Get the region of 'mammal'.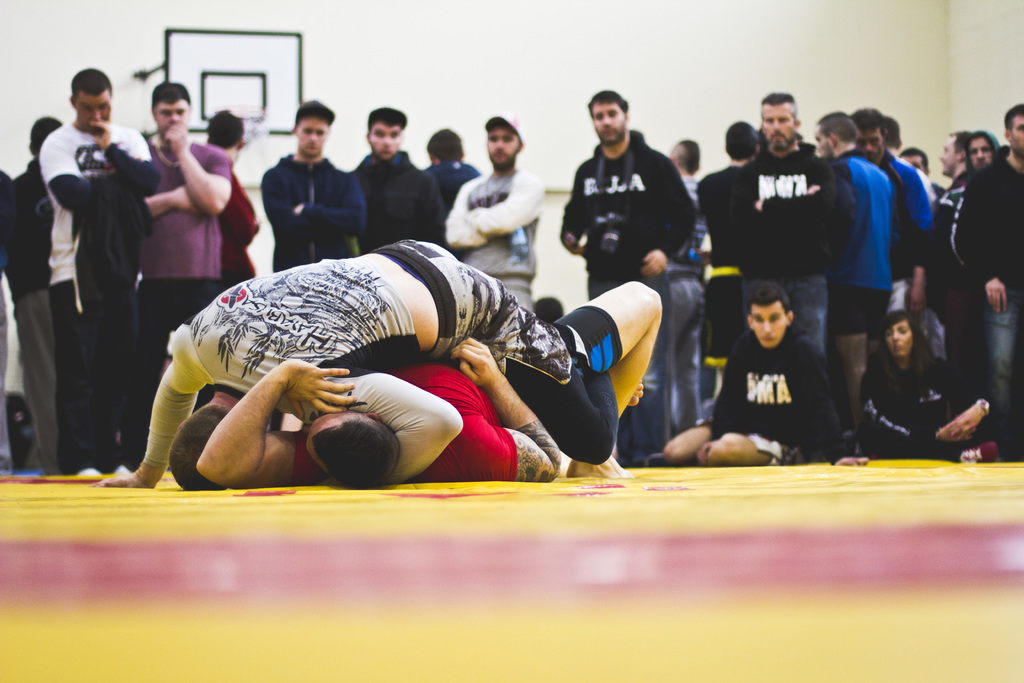
left=422, top=131, right=479, bottom=202.
